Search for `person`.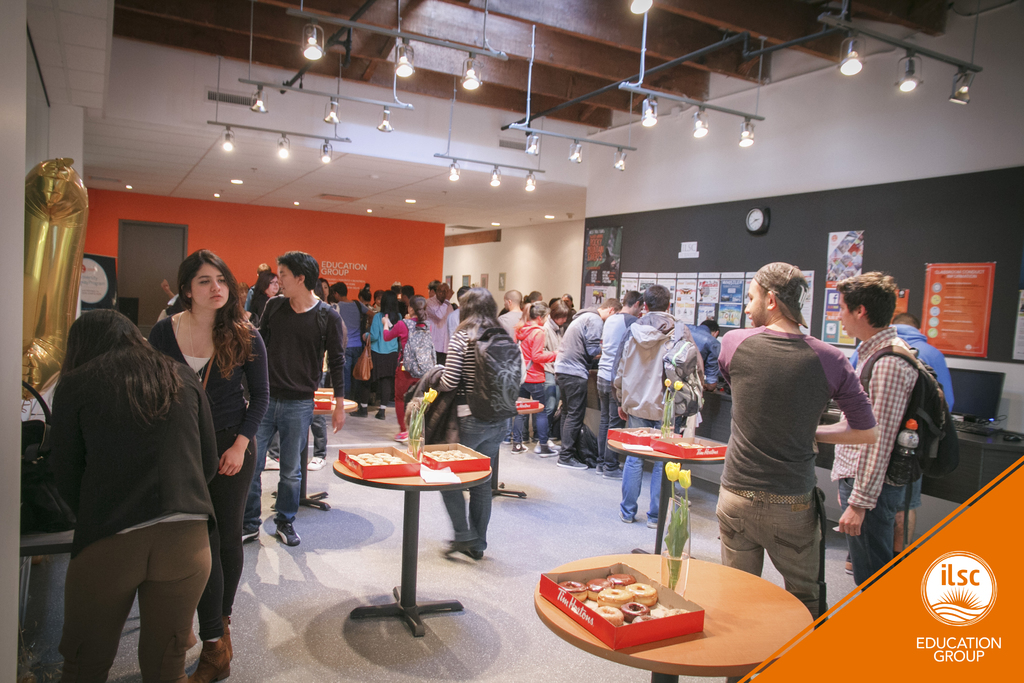
Found at <region>552, 293, 624, 465</region>.
